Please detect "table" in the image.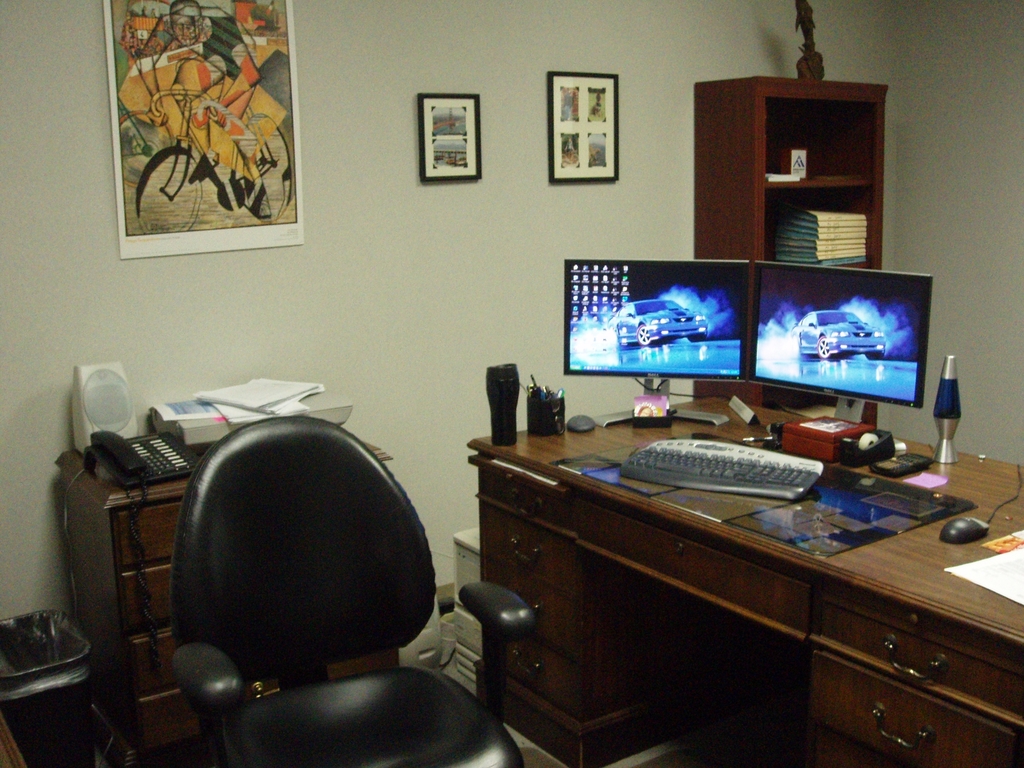
{"x1": 434, "y1": 353, "x2": 1023, "y2": 767}.
